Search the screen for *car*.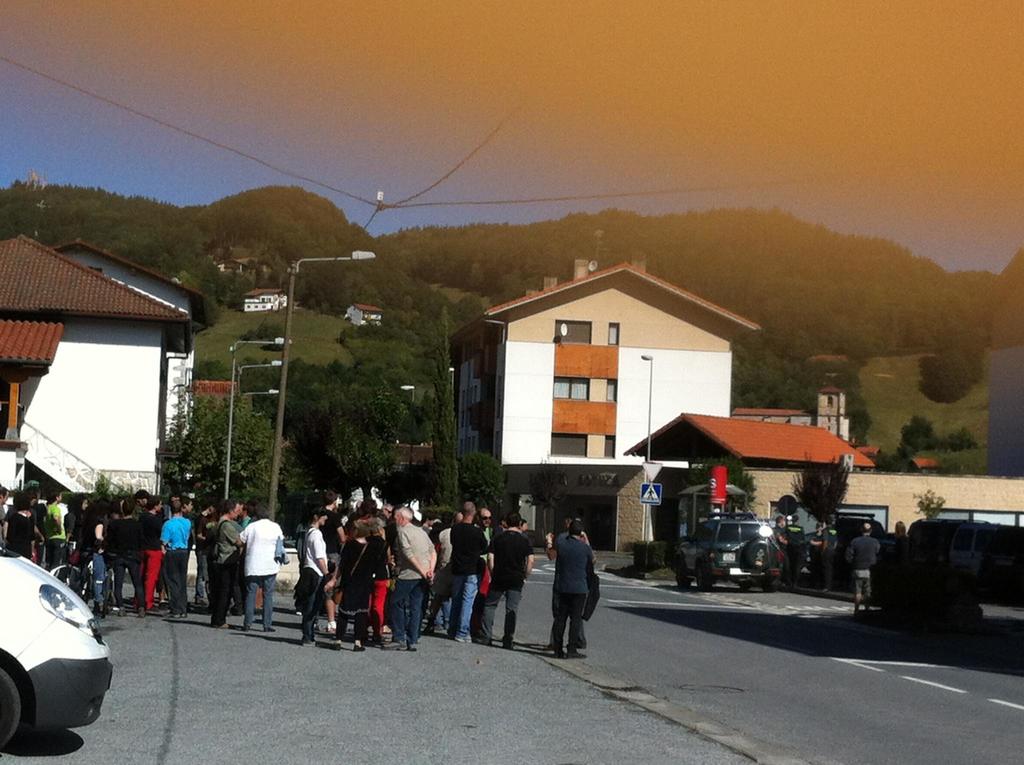
Found at {"left": 684, "top": 519, "right": 782, "bottom": 599}.
